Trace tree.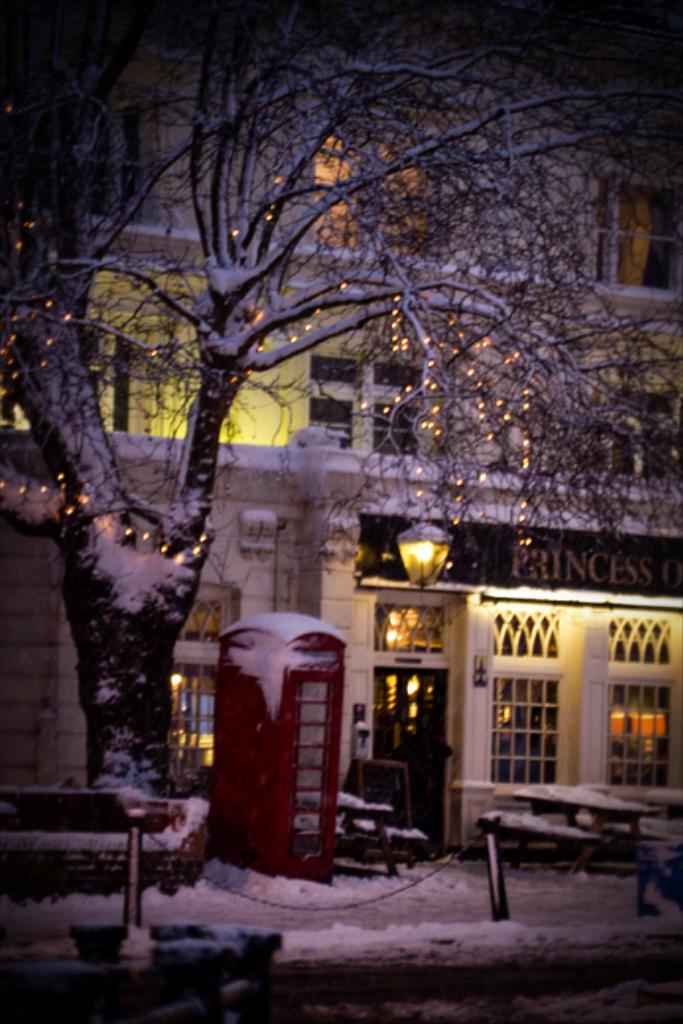
Traced to <region>0, 0, 681, 795</region>.
